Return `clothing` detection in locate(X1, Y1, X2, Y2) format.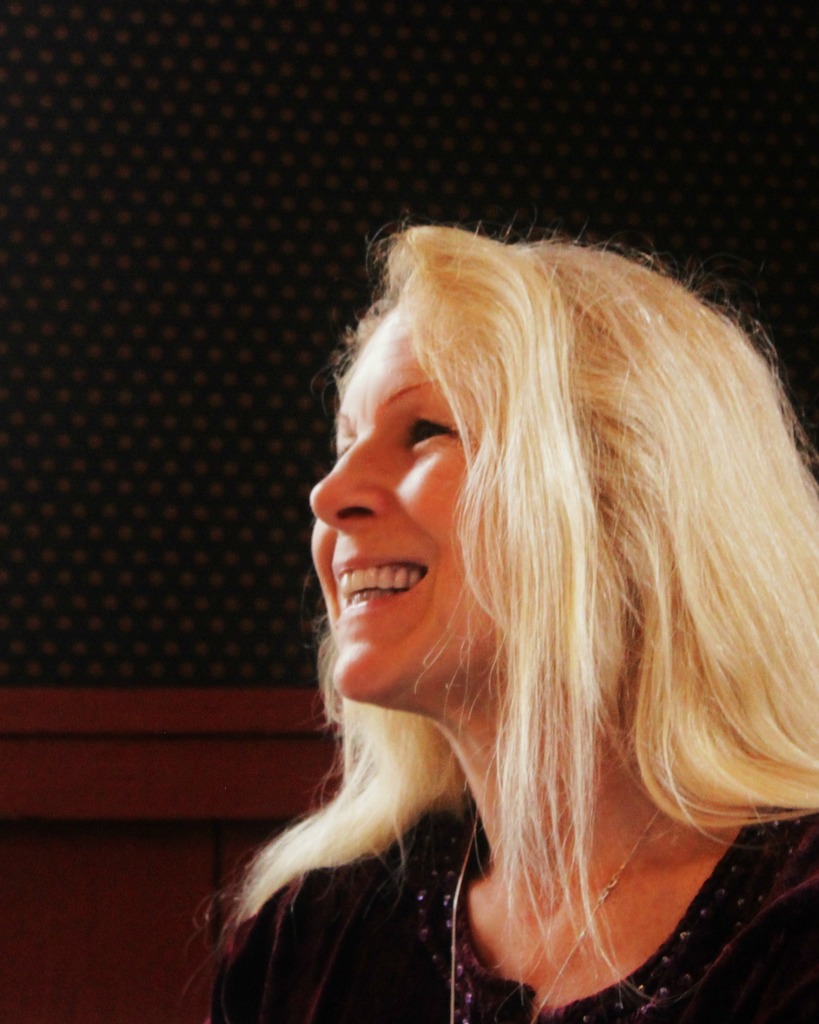
locate(196, 658, 735, 1003).
